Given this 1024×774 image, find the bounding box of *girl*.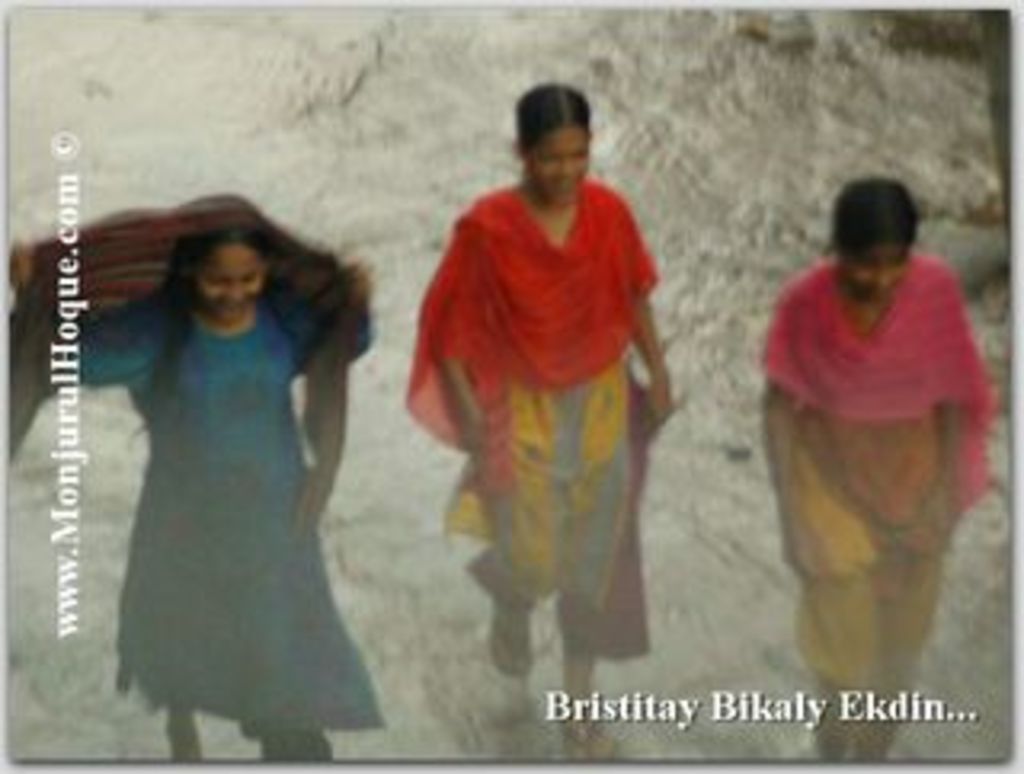
l=406, t=83, r=675, b=761.
